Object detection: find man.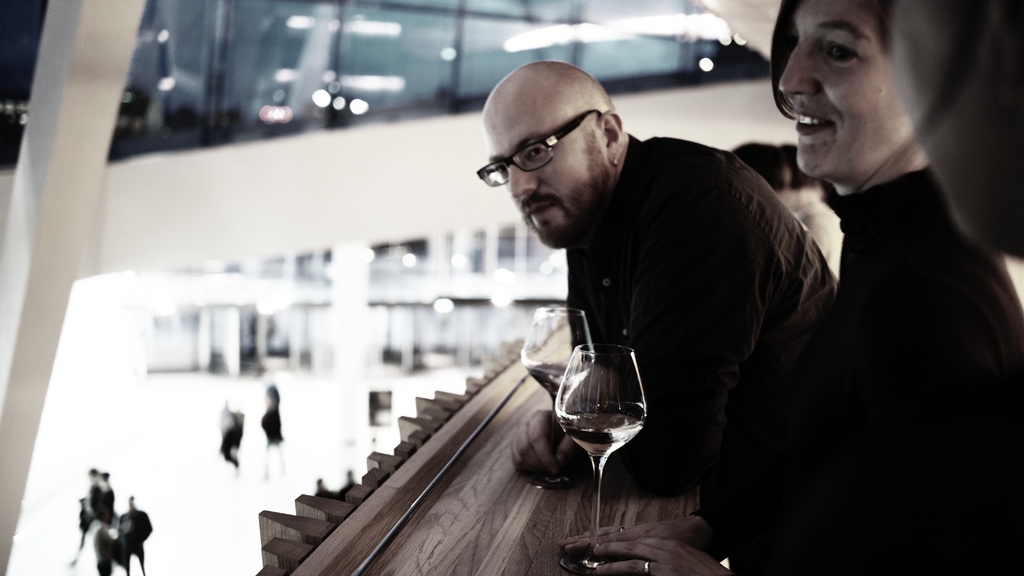
[left=880, top=0, right=1023, bottom=276].
